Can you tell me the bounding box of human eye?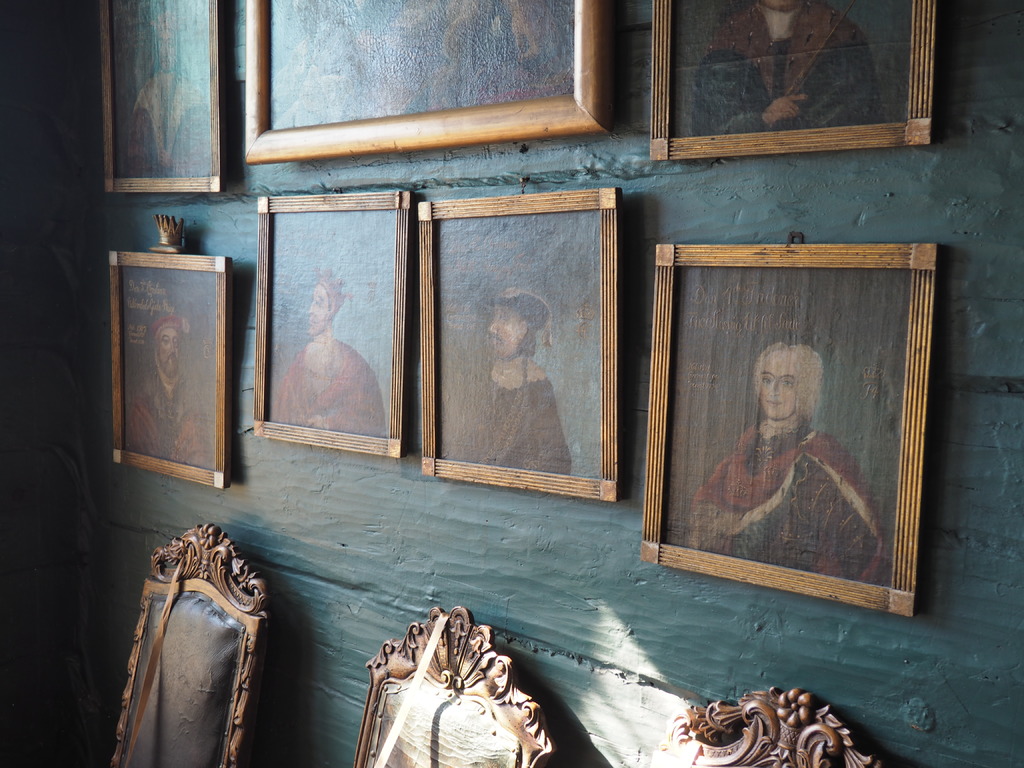
164:339:168:348.
